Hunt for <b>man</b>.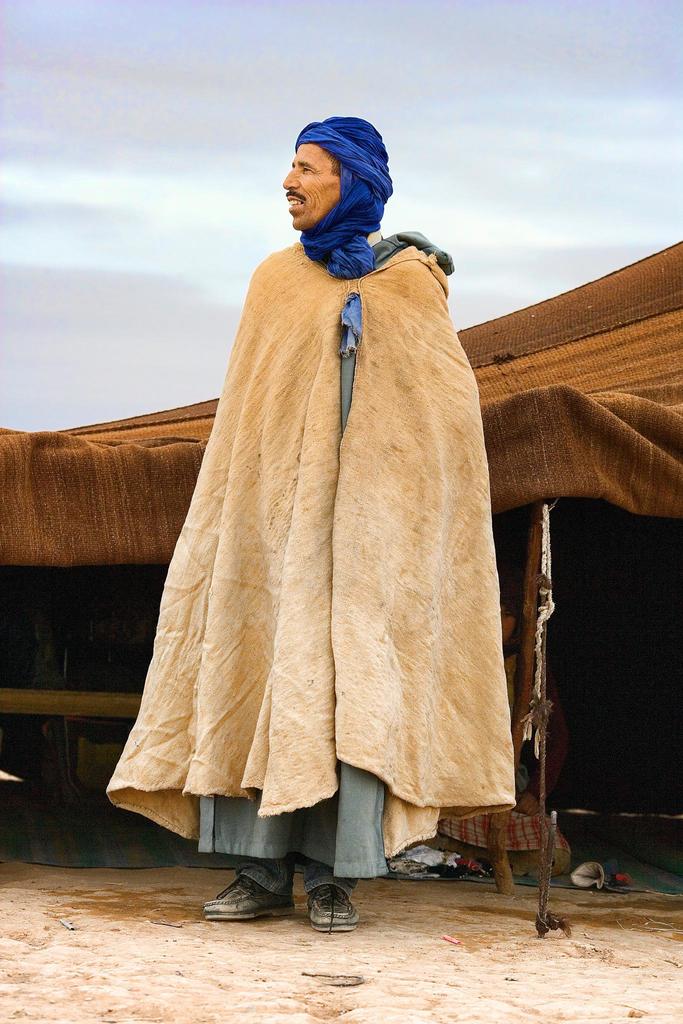
Hunted down at [64, 100, 520, 858].
